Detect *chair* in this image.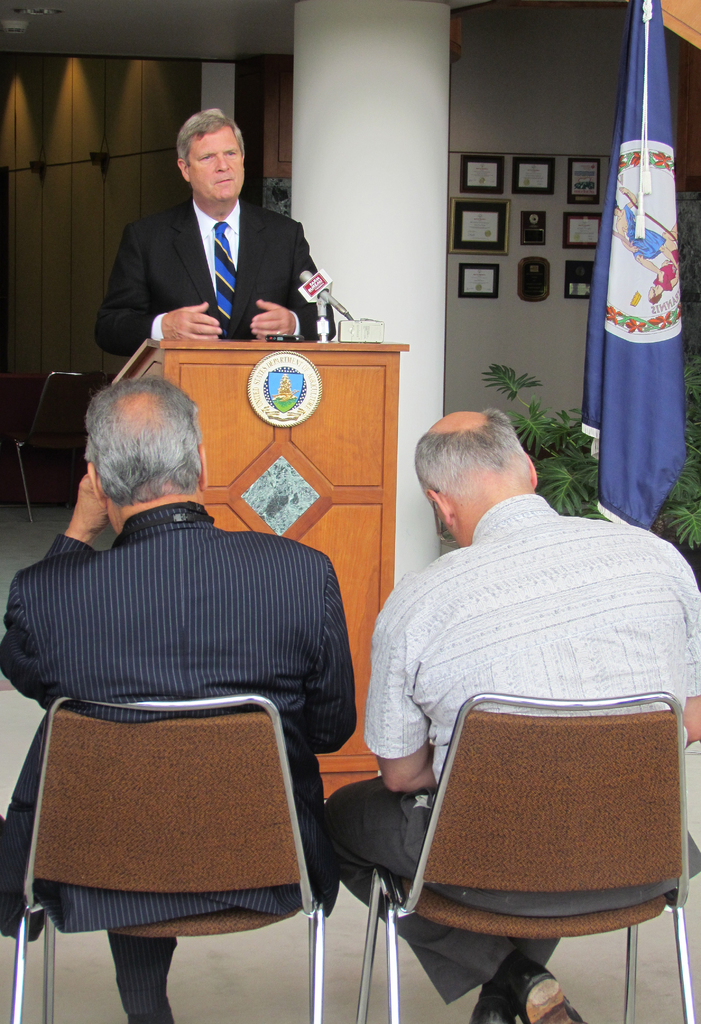
Detection: (x1=0, y1=369, x2=124, y2=517).
